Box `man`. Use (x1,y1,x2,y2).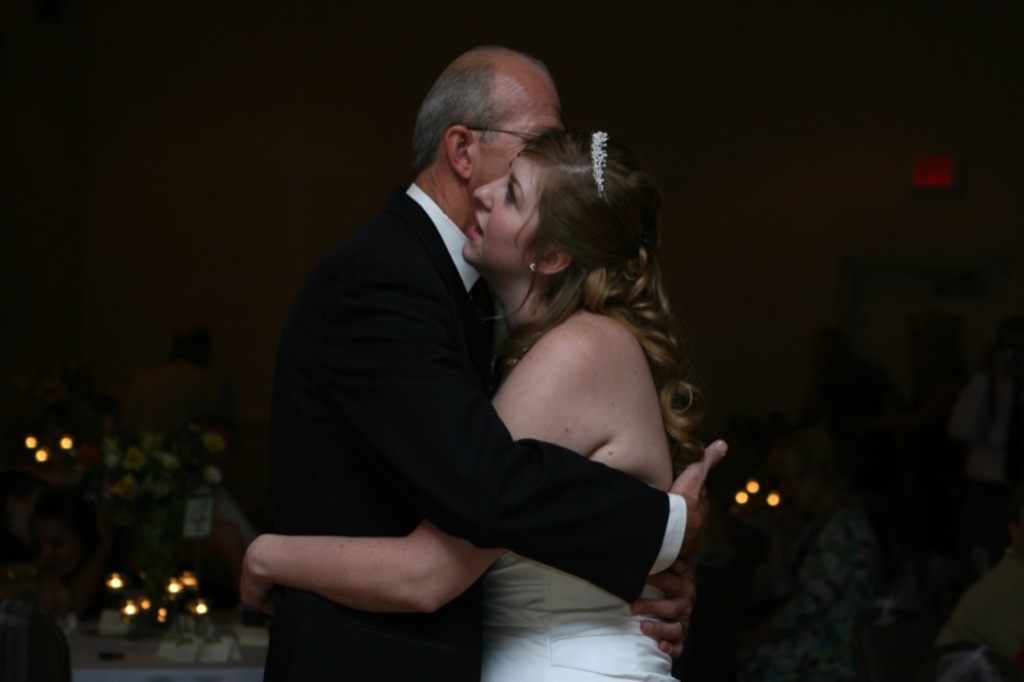
(256,50,727,681).
